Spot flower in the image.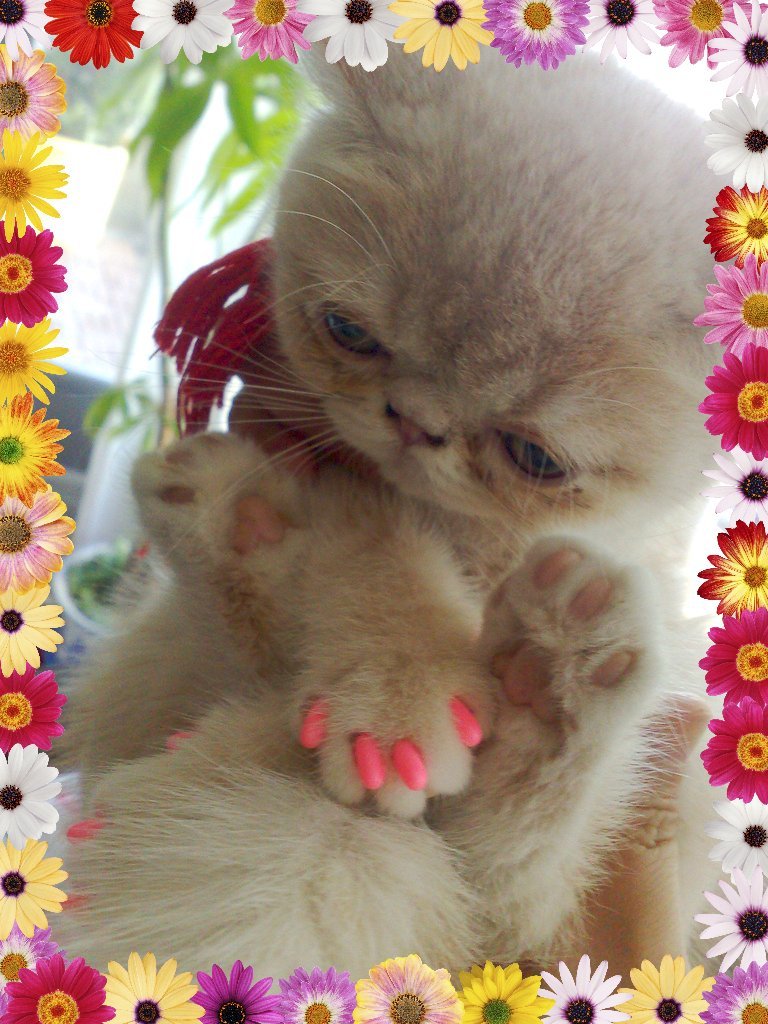
flower found at (x1=707, y1=0, x2=767, y2=99).
